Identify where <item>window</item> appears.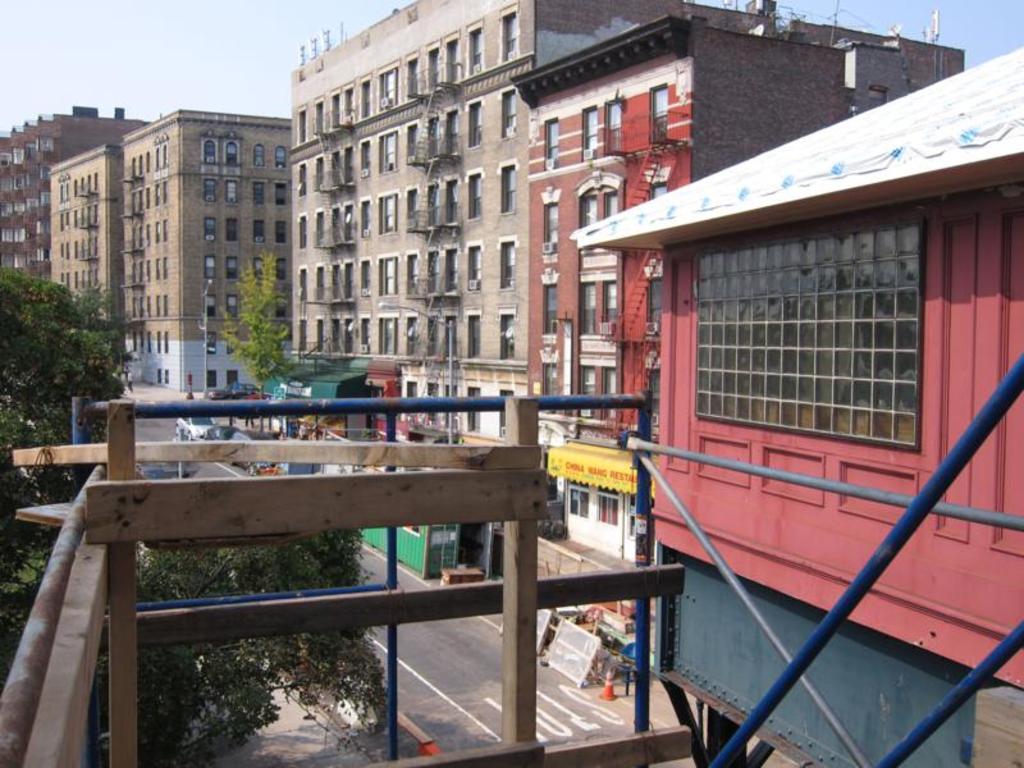
Appears at box=[314, 155, 329, 193].
